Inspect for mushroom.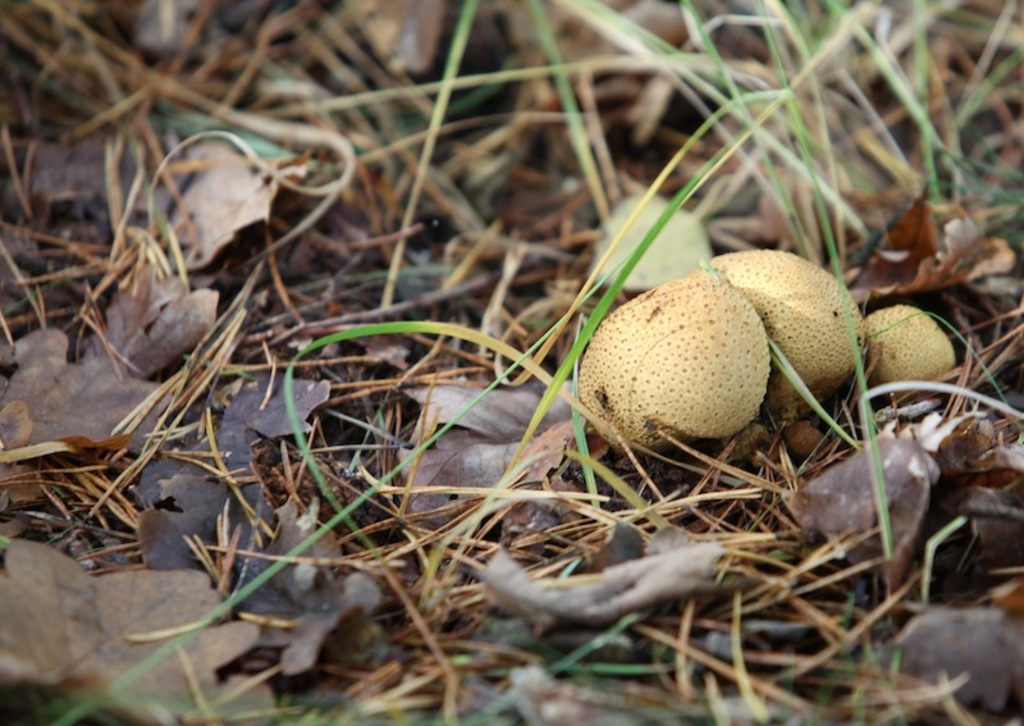
Inspection: (x1=708, y1=250, x2=884, y2=432).
